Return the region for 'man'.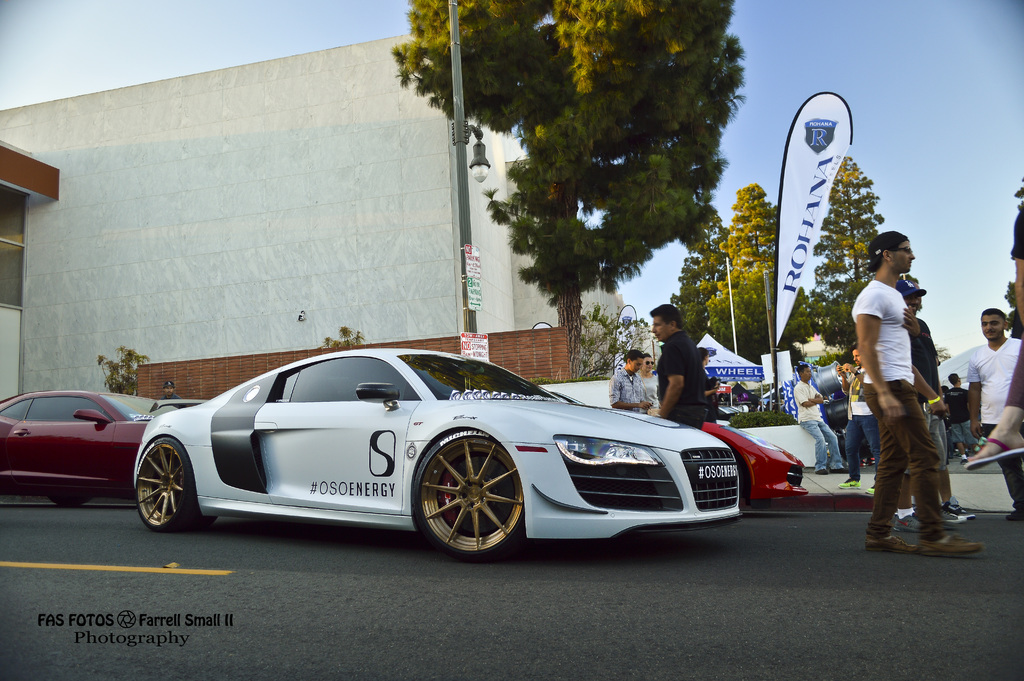
region(911, 288, 979, 524).
